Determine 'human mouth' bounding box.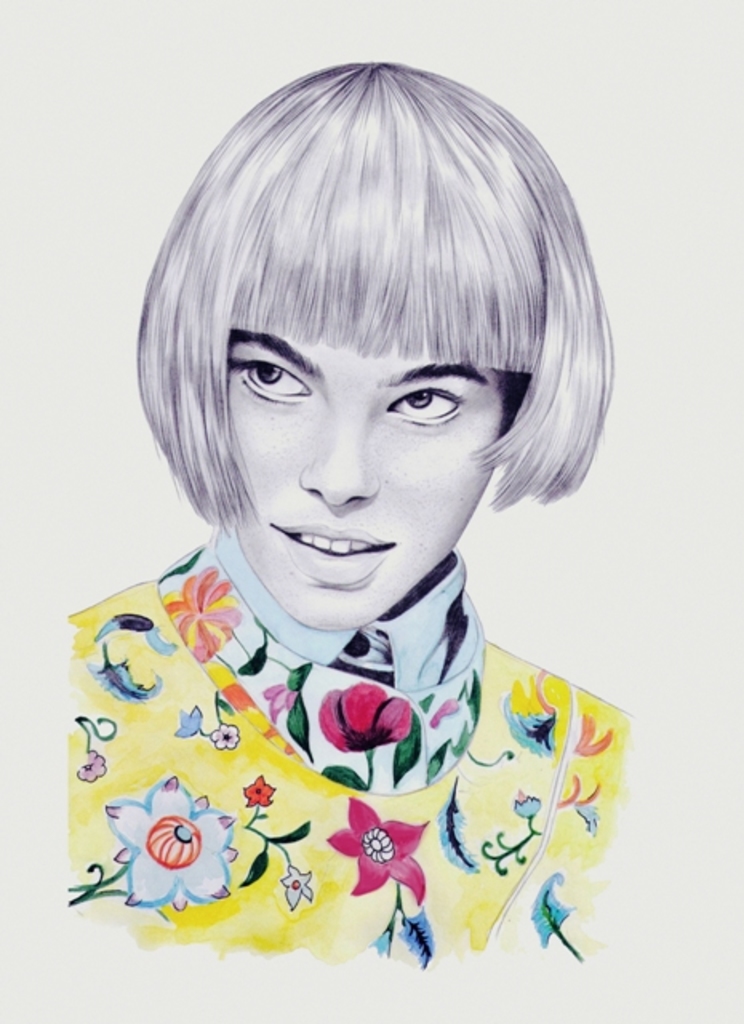
Determined: select_region(259, 525, 418, 581).
